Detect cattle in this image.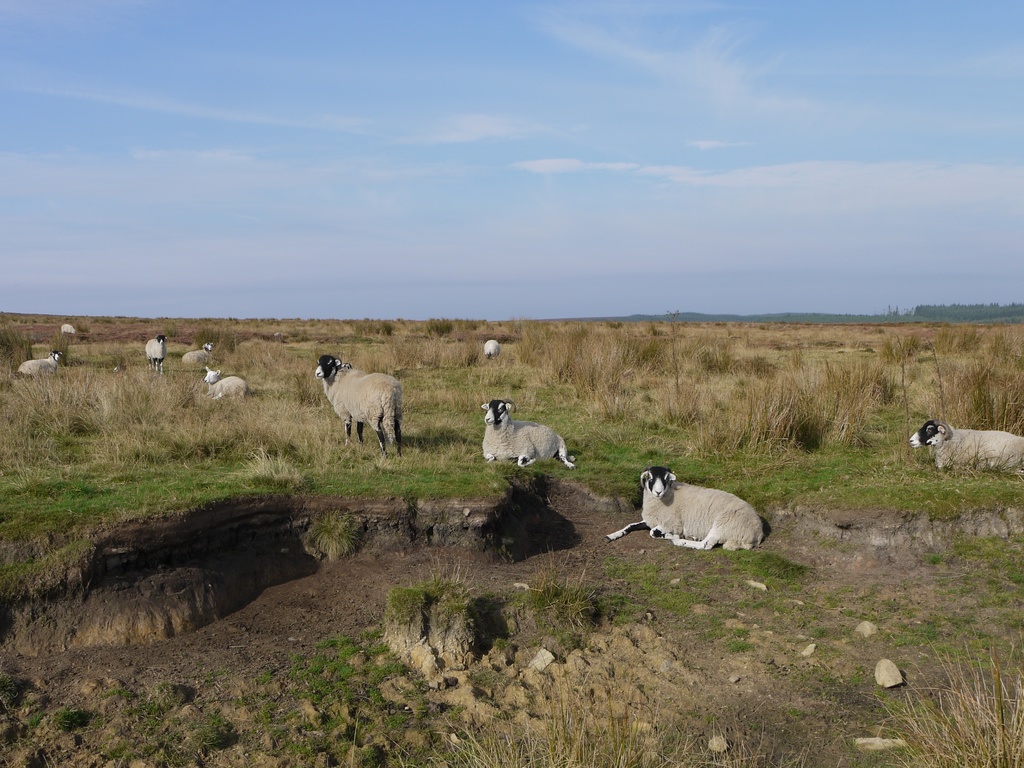
Detection: {"left": 640, "top": 464, "right": 764, "bottom": 559}.
